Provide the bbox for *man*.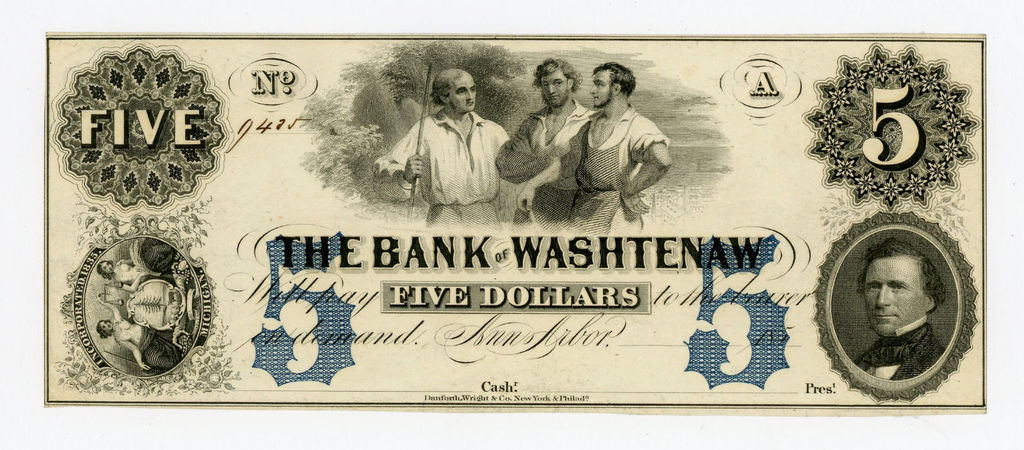
BBox(492, 57, 595, 221).
